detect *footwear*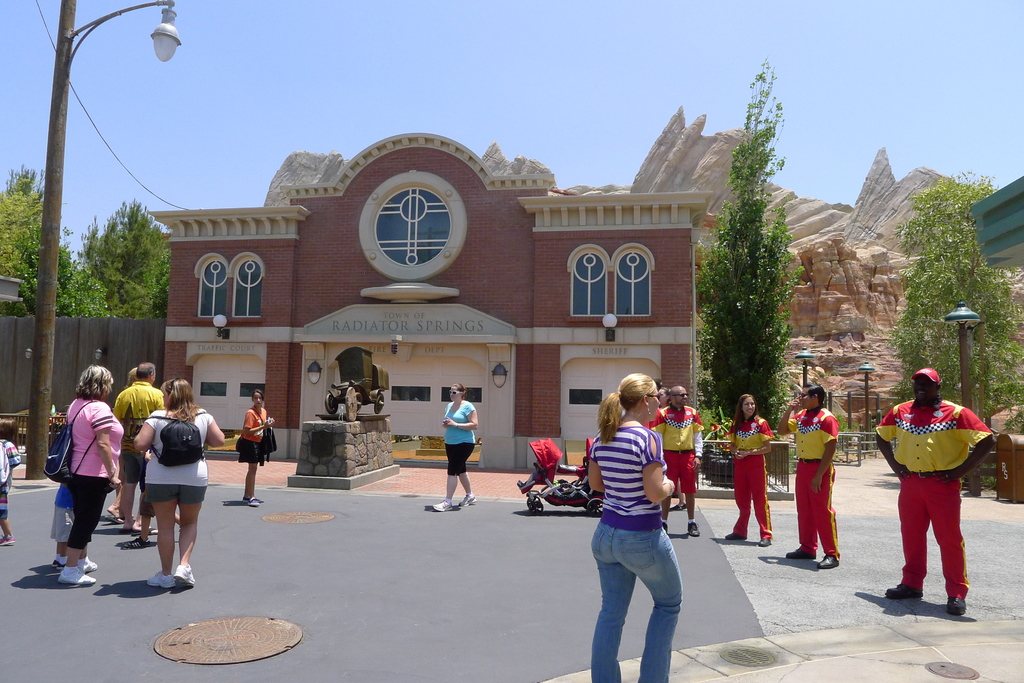
left=687, top=522, right=701, bottom=536
